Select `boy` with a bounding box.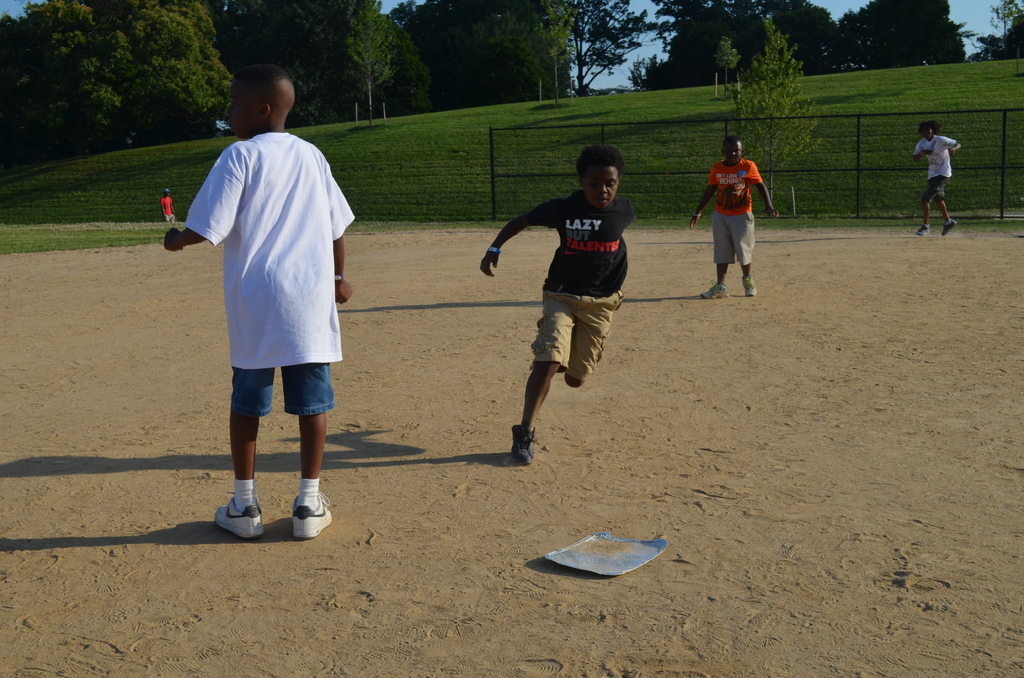
locate(472, 152, 643, 460).
